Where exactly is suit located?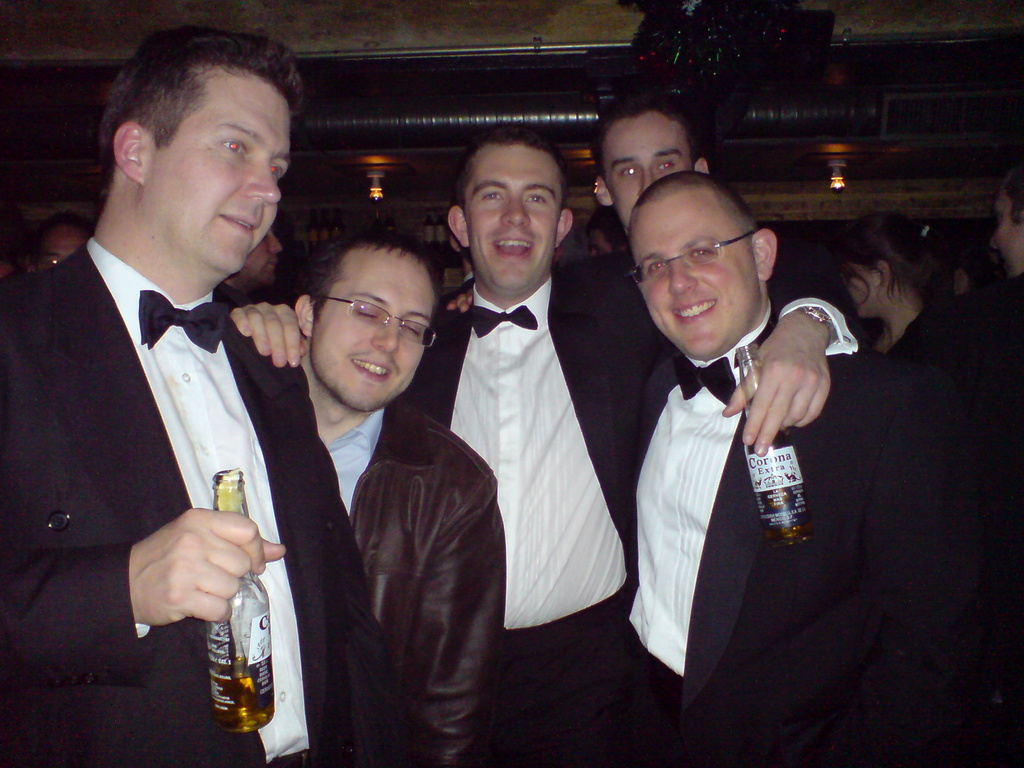
Its bounding box is (416, 267, 675, 761).
